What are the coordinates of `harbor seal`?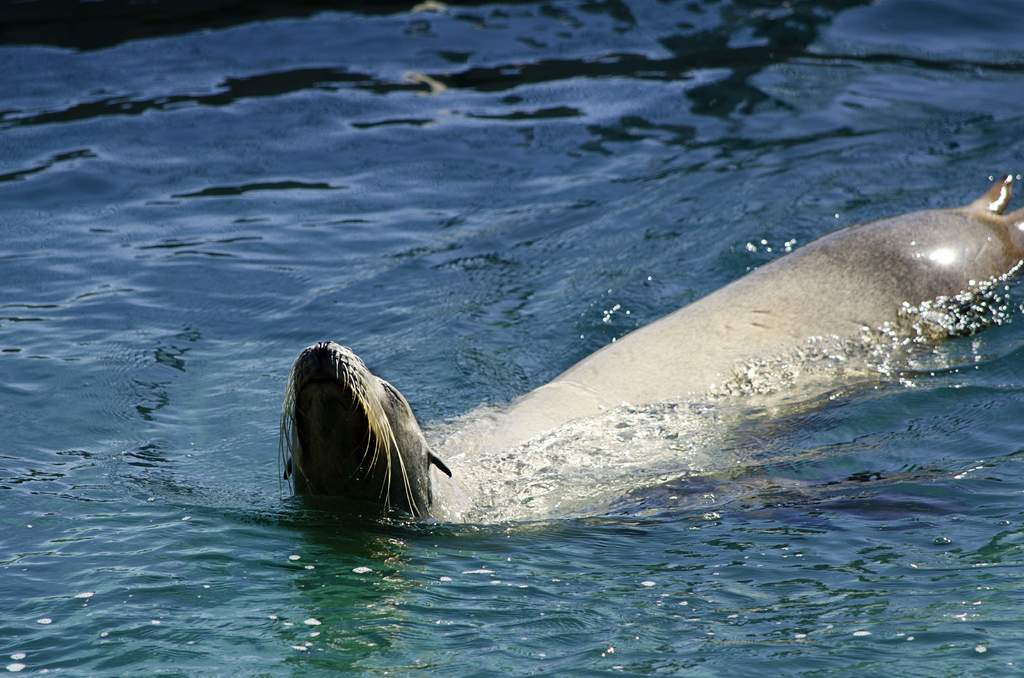
<bbox>312, 166, 1023, 499</bbox>.
